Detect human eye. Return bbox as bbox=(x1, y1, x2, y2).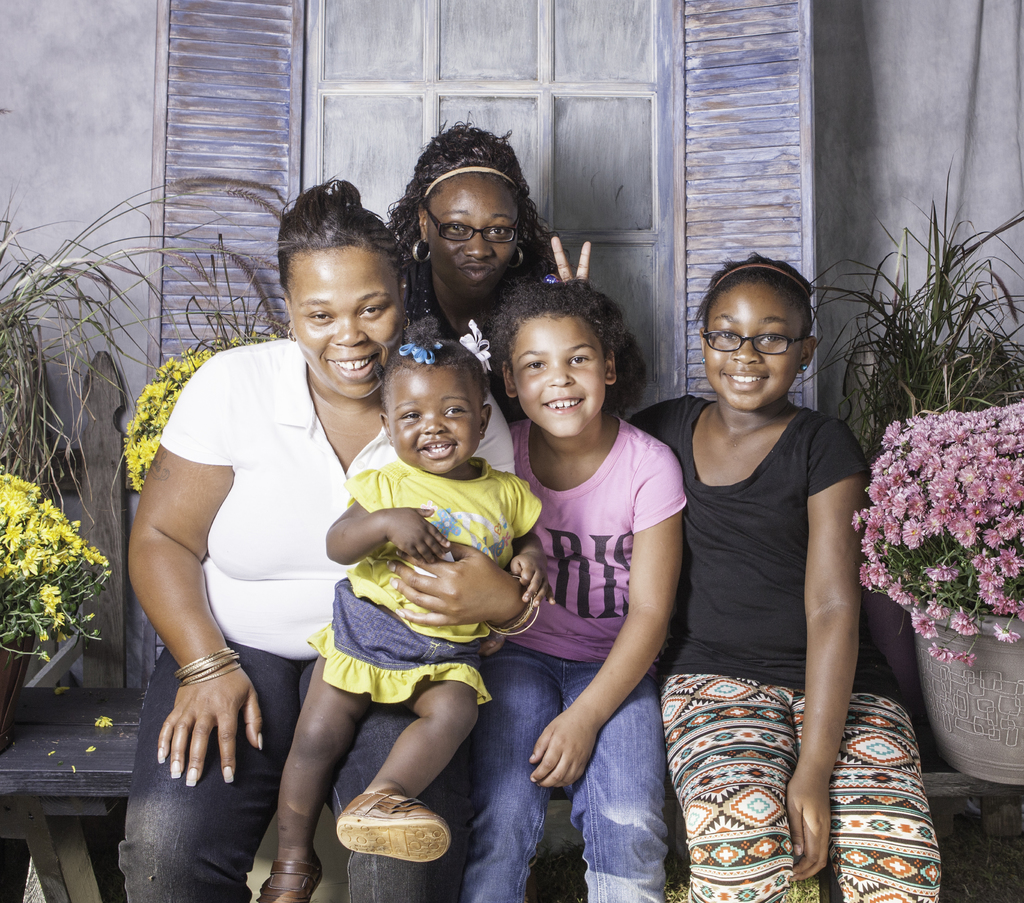
bbox=(307, 303, 334, 325).
